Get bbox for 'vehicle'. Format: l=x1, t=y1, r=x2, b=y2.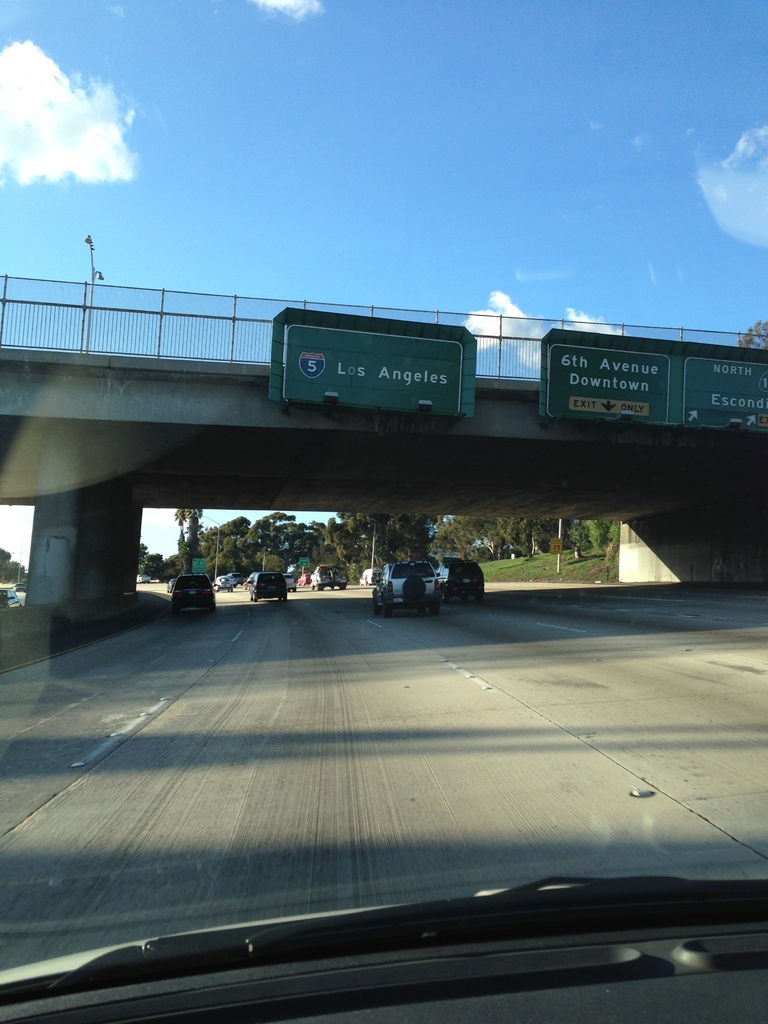
l=357, t=565, r=380, b=588.
